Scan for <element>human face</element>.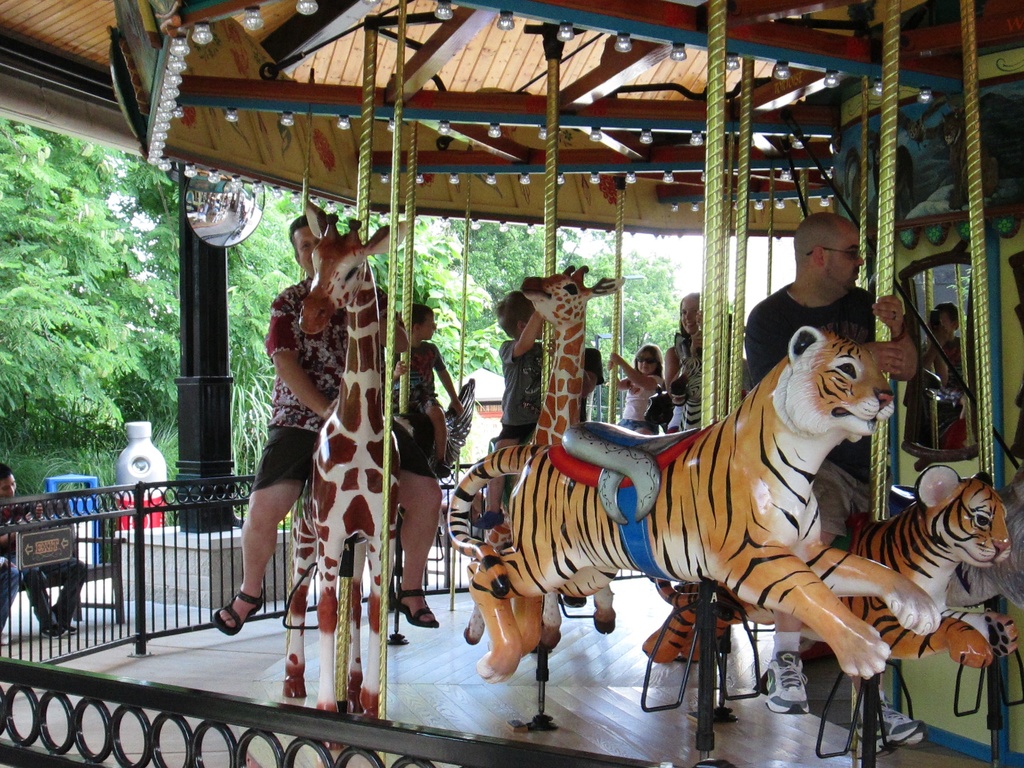
Scan result: {"left": 294, "top": 225, "right": 319, "bottom": 278}.
